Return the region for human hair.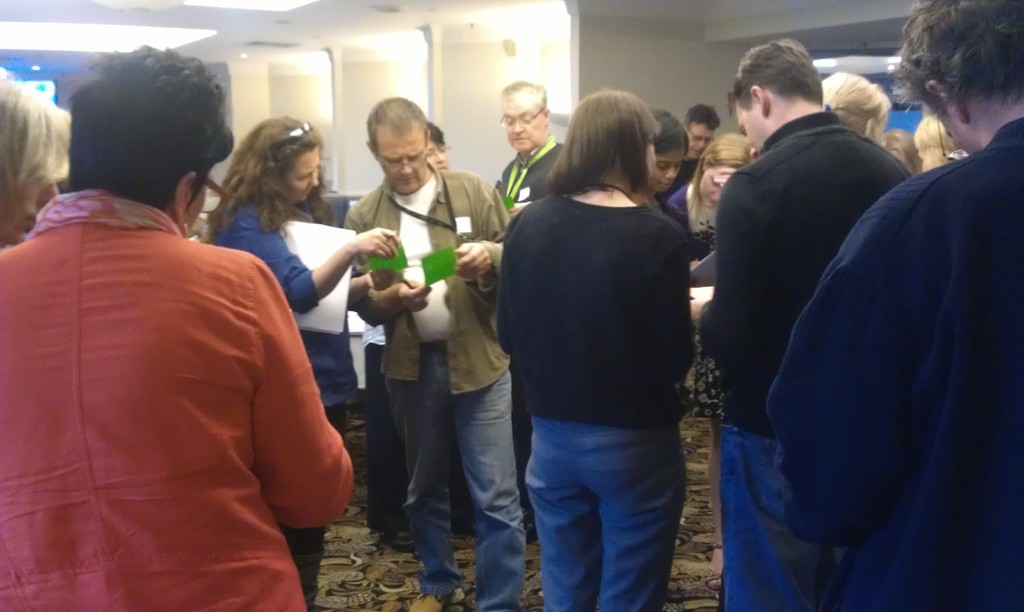
0:74:72:200.
